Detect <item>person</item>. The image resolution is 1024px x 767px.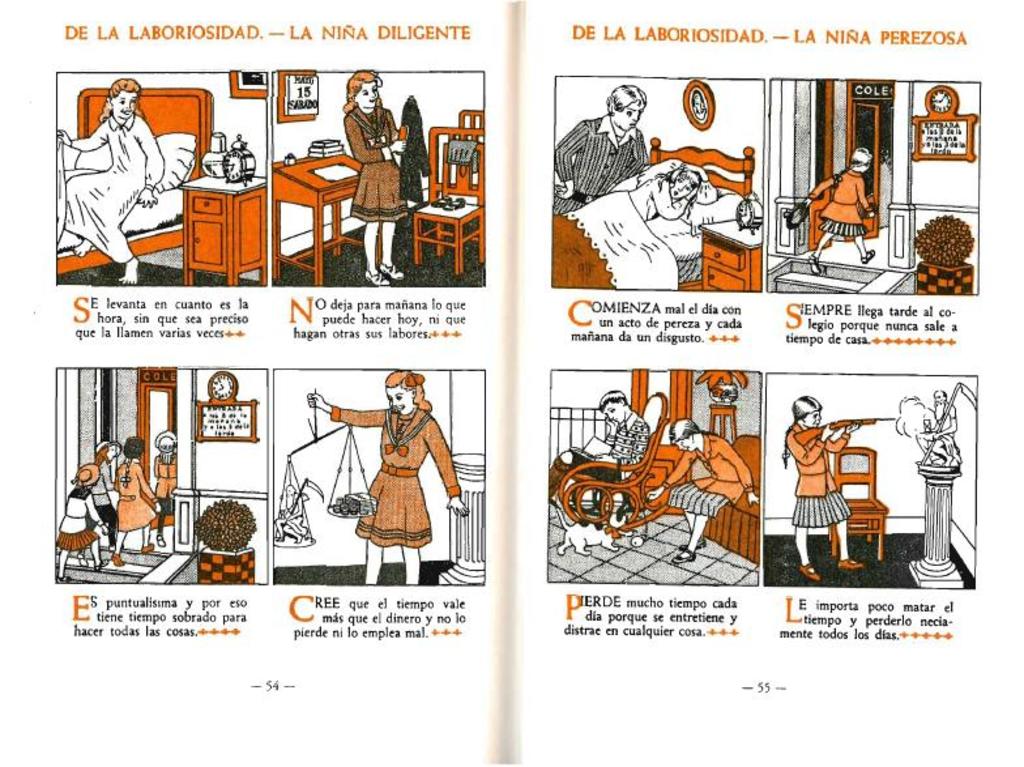
(77,436,116,563).
